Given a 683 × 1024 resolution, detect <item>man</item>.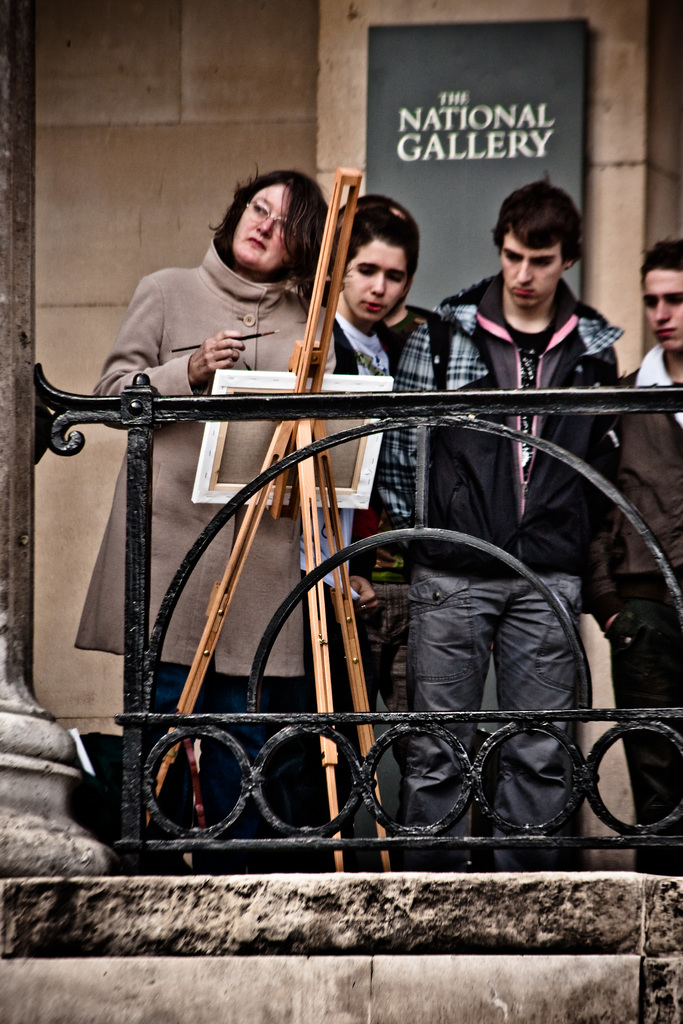
[x1=580, y1=241, x2=682, y2=877].
